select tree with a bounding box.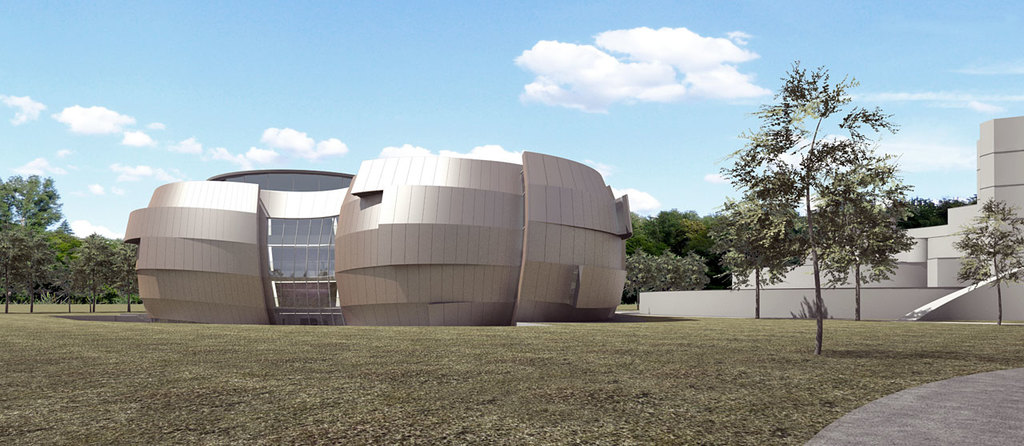
{"left": 0, "top": 175, "right": 14, "bottom": 299}.
